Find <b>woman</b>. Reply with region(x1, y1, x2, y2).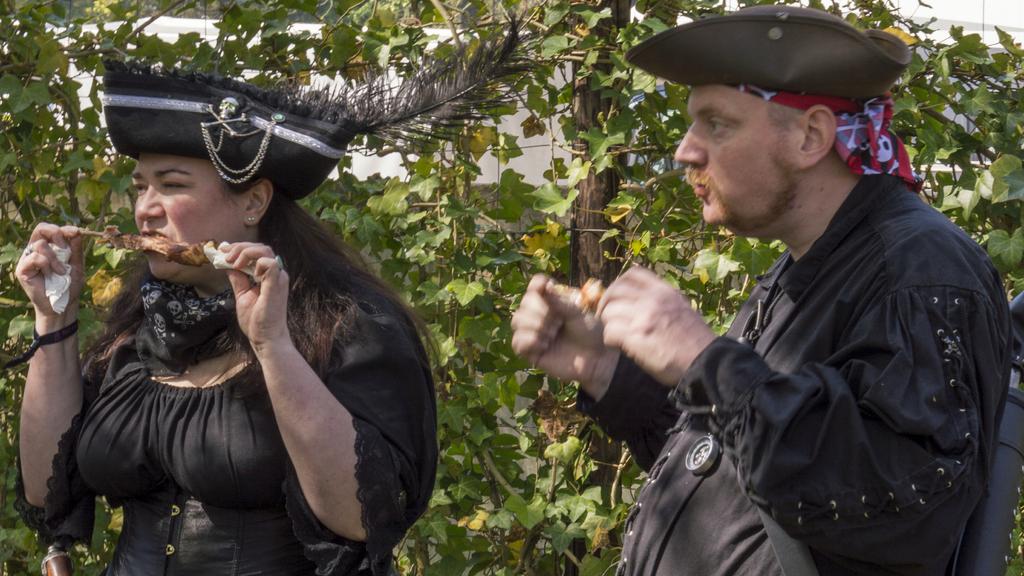
region(0, 152, 440, 575).
